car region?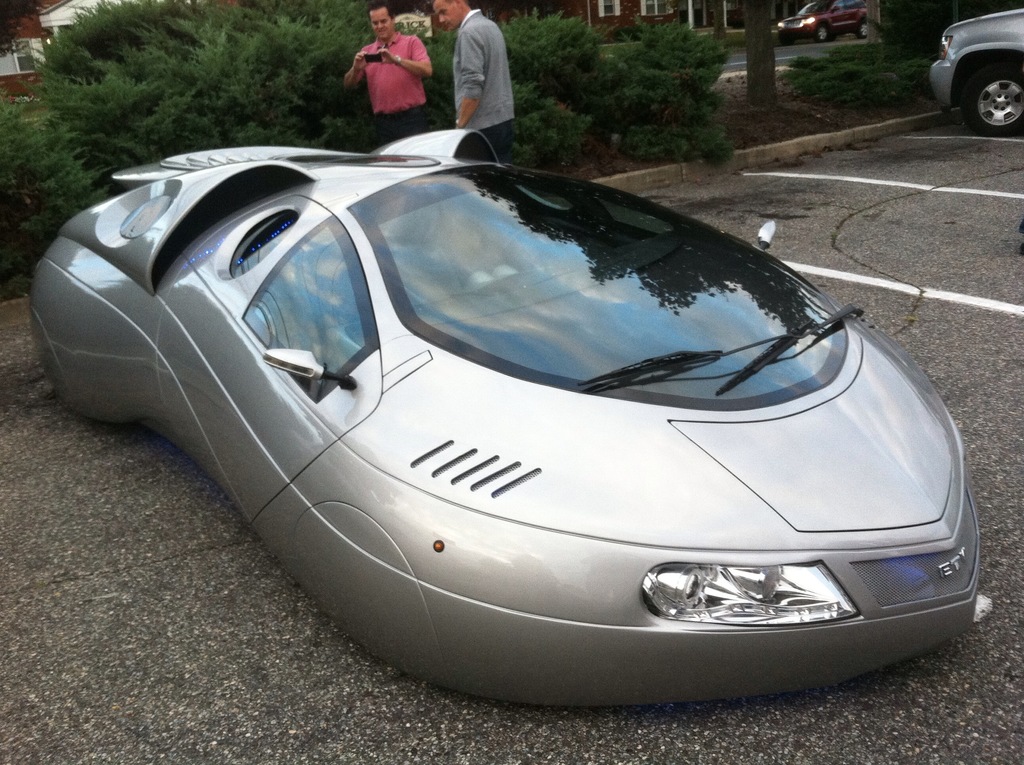
x1=777, y1=0, x2=869, y2=41
